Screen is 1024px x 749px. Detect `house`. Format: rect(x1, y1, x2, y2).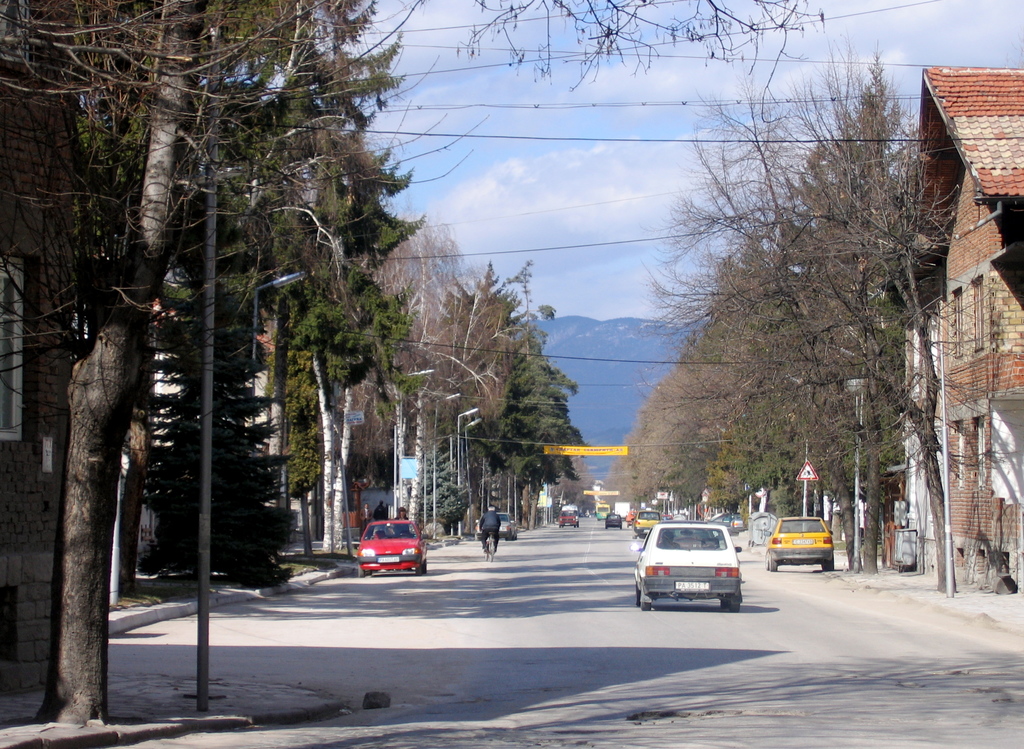
rect(0, 62, 93, 696).
